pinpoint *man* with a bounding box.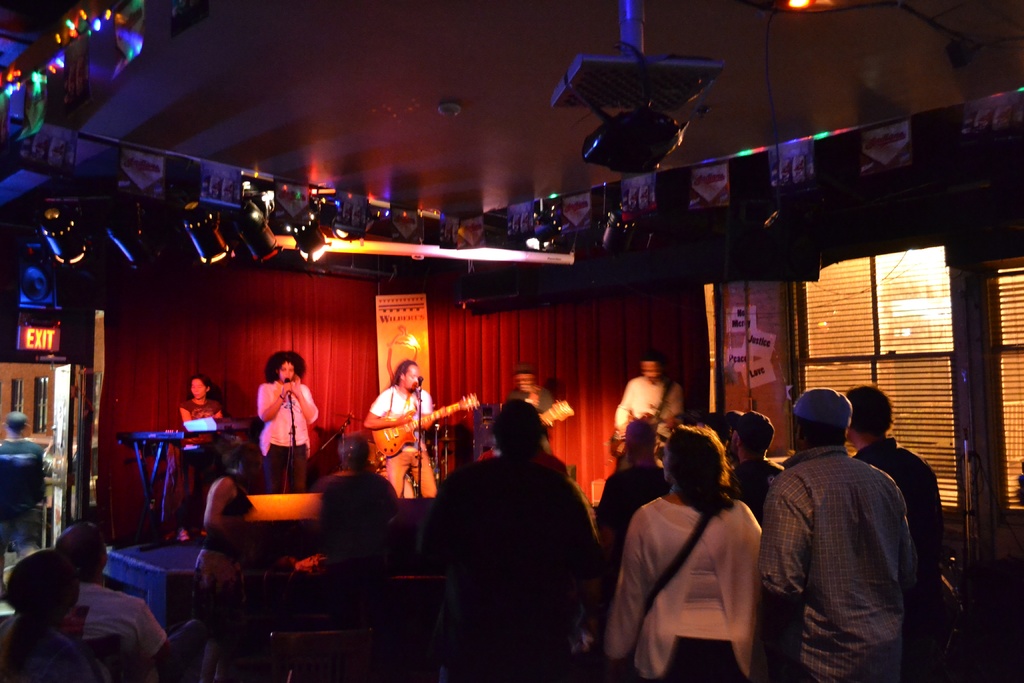
{"x1": 60, "y1": 523, "x2": 167, "y2": 682}.
